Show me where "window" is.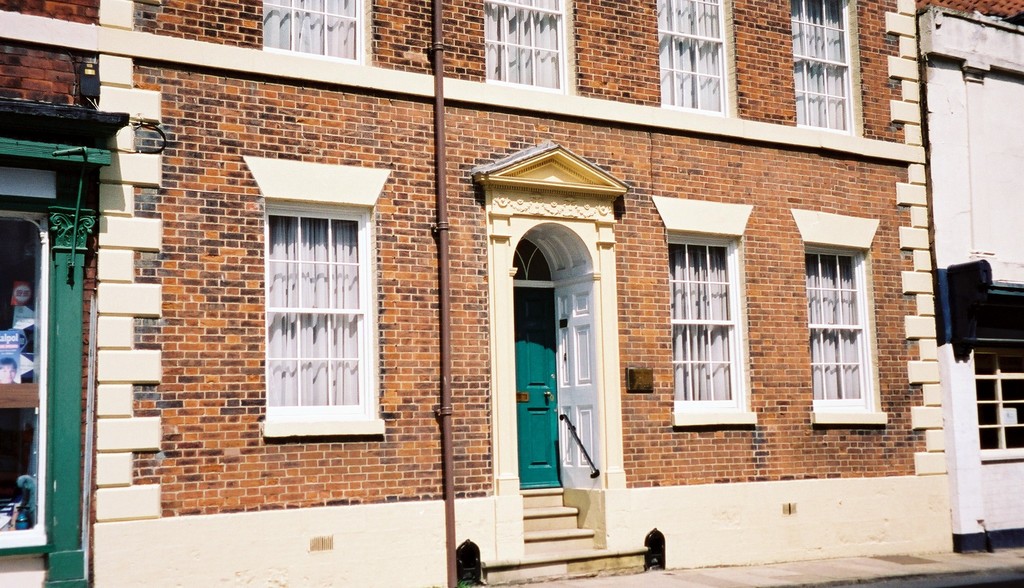
"window" is at <region>655, 0, 739, 118</region>.
